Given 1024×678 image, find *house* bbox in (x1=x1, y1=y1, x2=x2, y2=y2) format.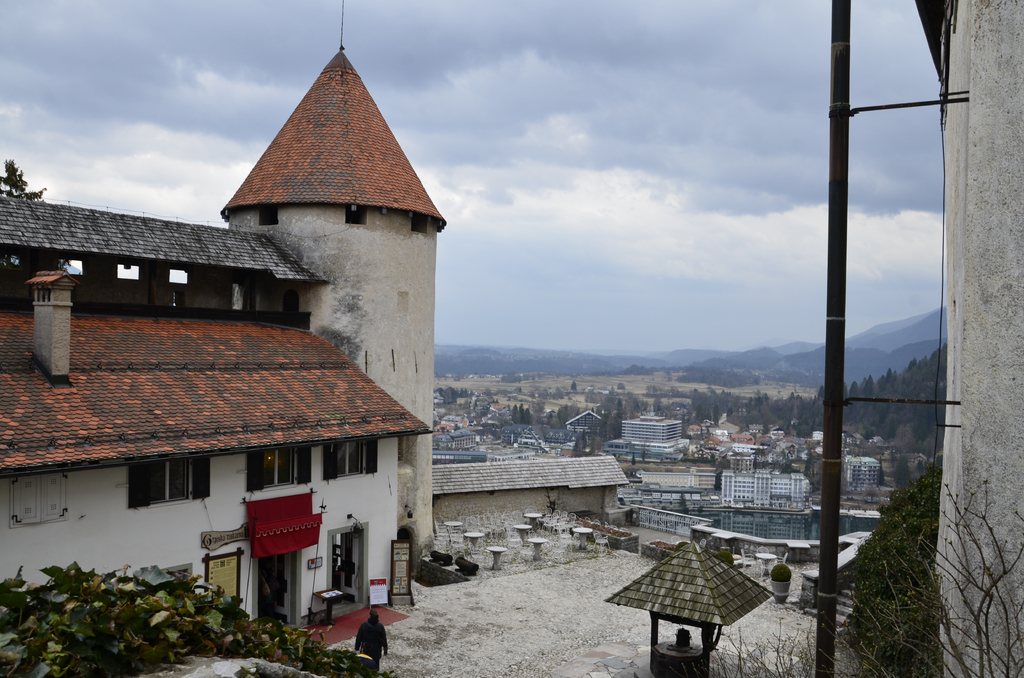
(x1=602, y1=415, x2=691, y2=456).
